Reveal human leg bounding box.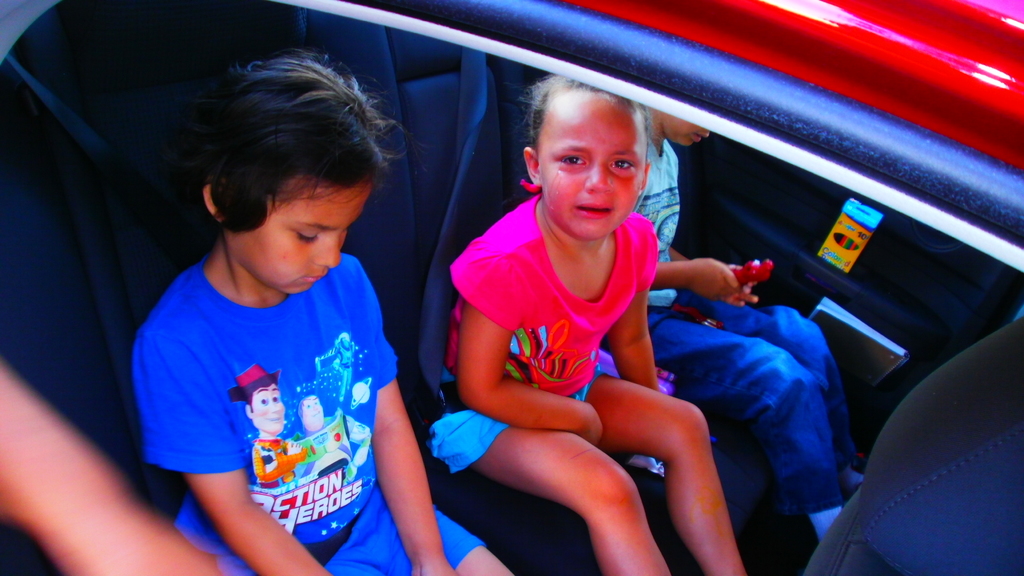
Revealed: region(459, 422, 670, 575).
